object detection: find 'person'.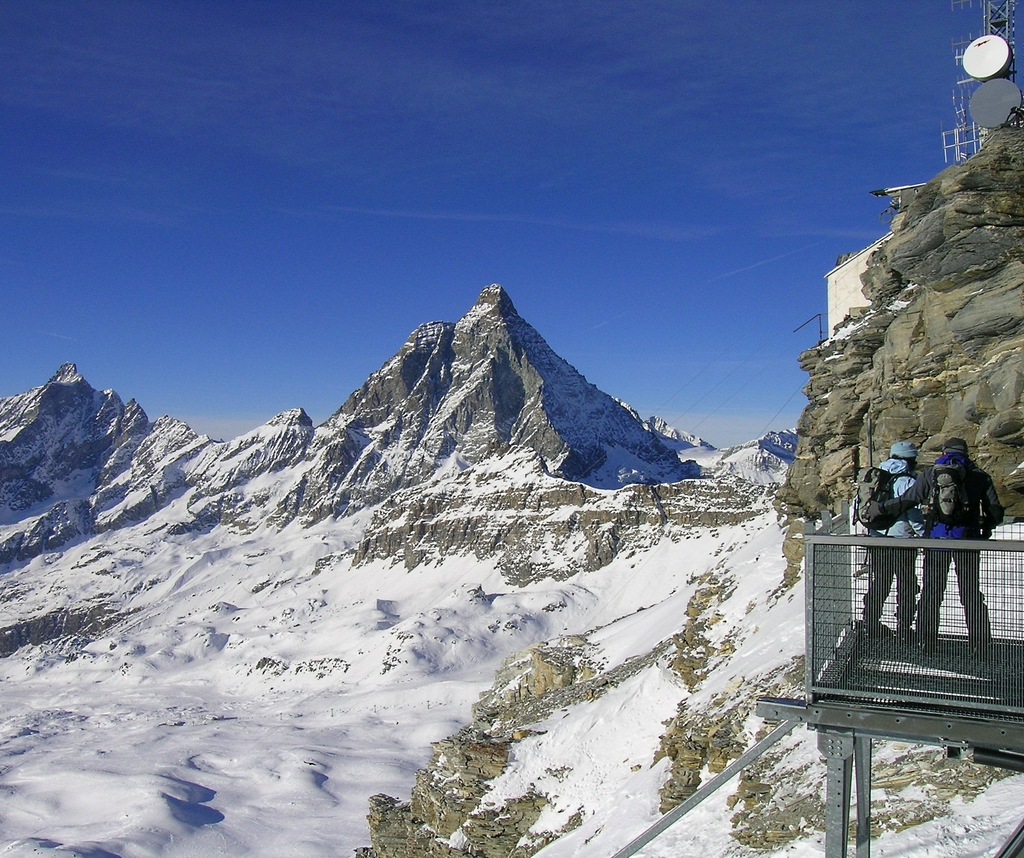
bbox=(886, 439, 1000, 649).
